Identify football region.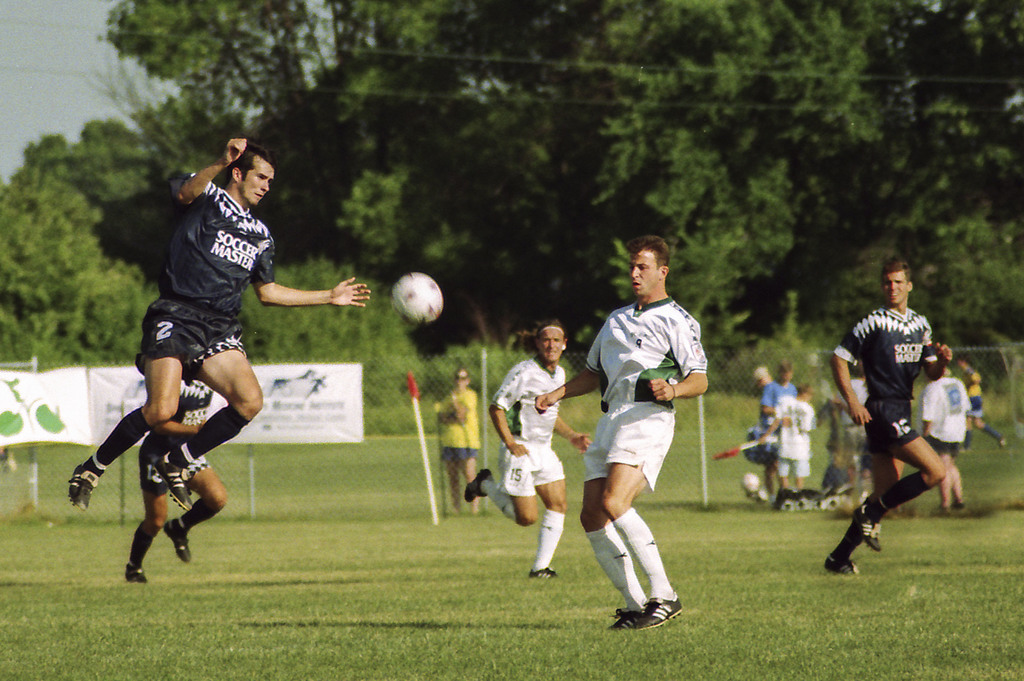
Region: 386/270/444/324.
